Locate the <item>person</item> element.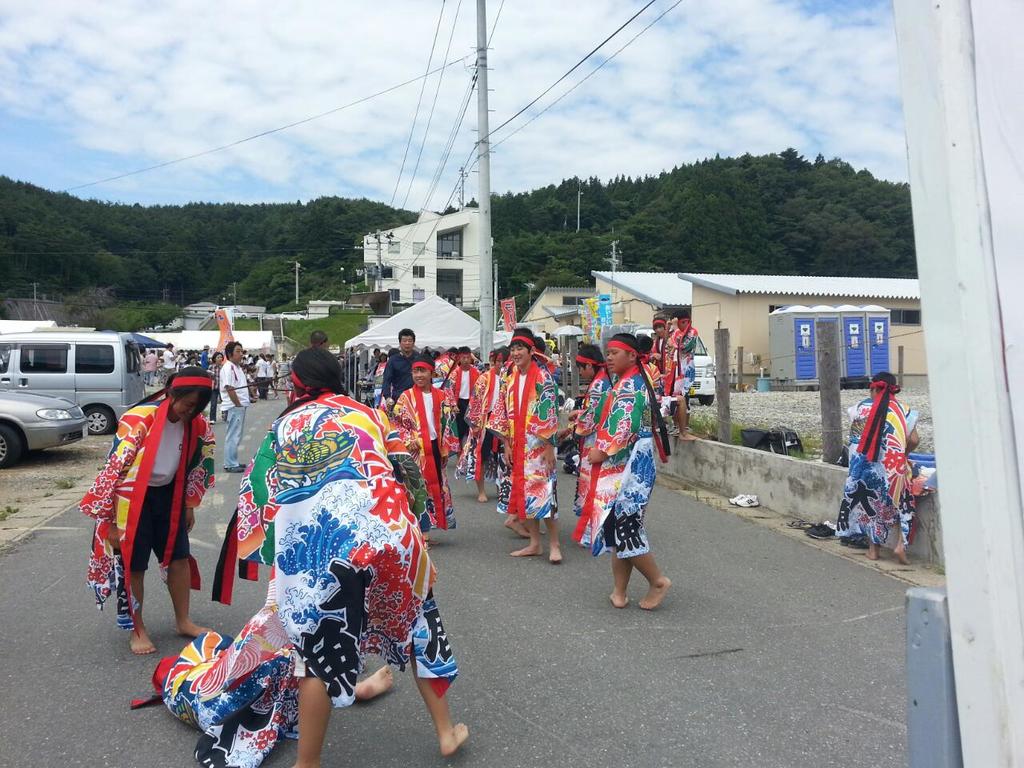
Element bbox: {"x1": 840, "y1": 368, "x2": 920, "y2": 562}.
